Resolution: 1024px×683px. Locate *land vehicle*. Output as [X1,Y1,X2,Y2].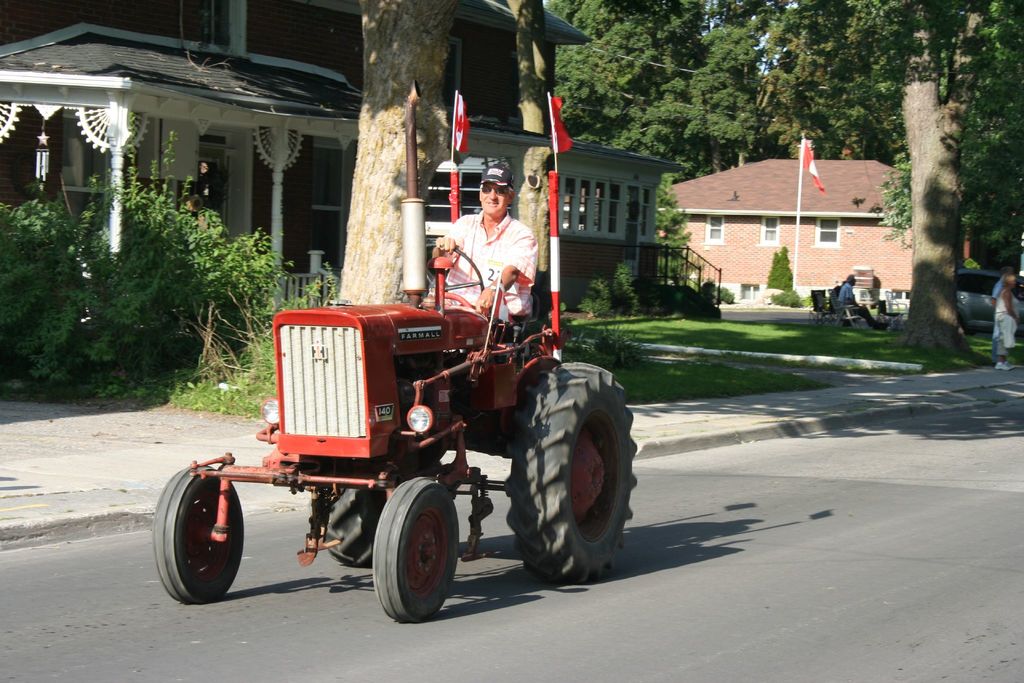
[152,292,545,621].
